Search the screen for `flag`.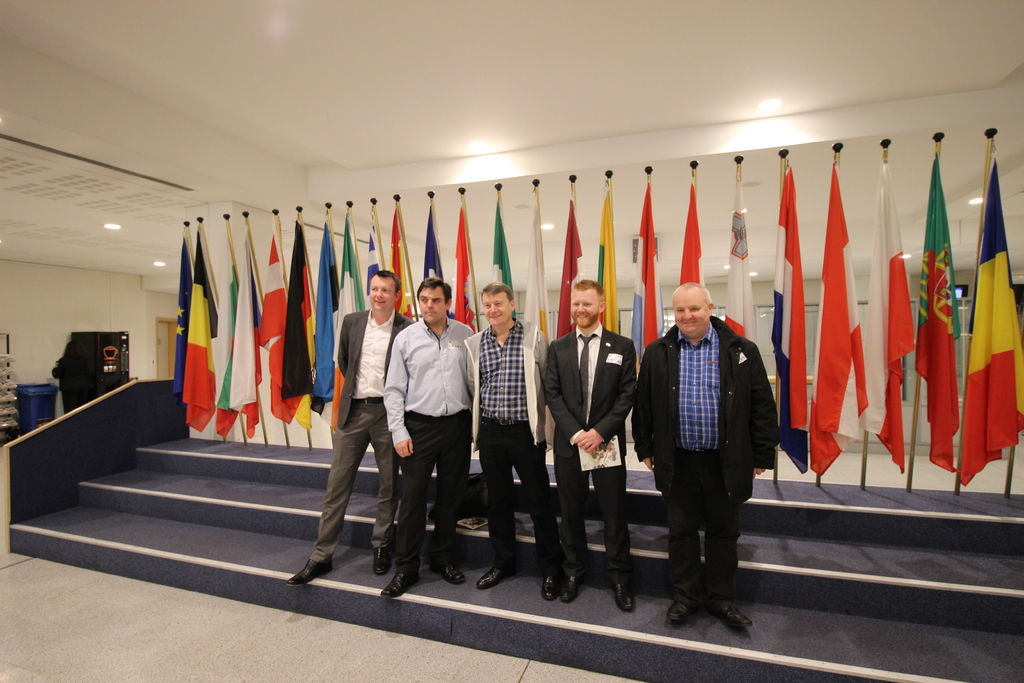
Found at (420,202,441,297).
